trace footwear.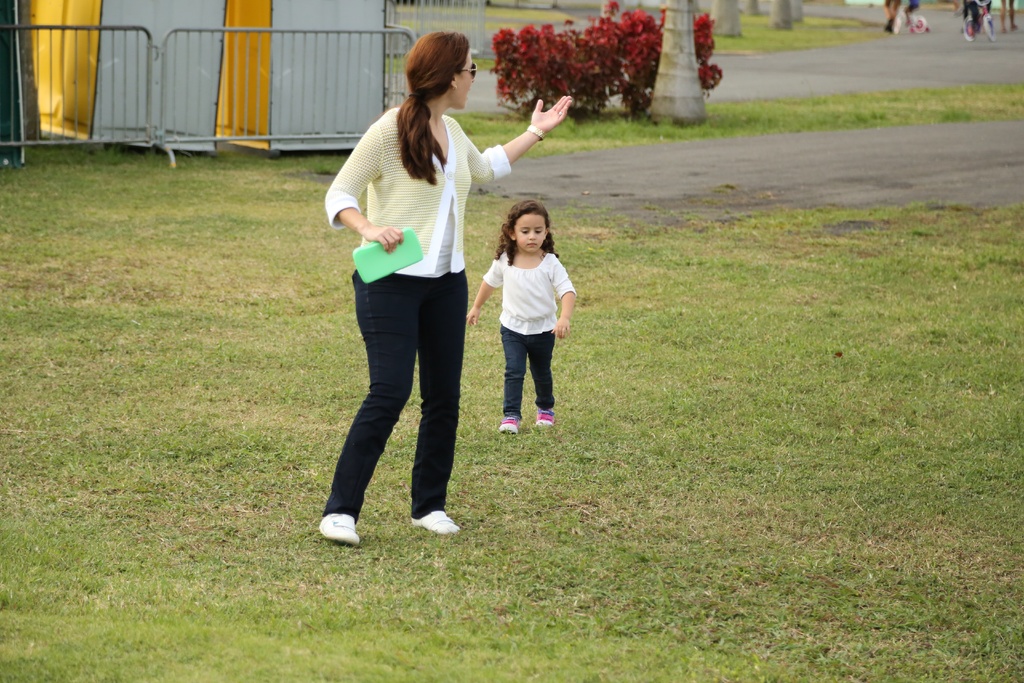
Traced to left=535, top=407, right=557, bottom=427.
